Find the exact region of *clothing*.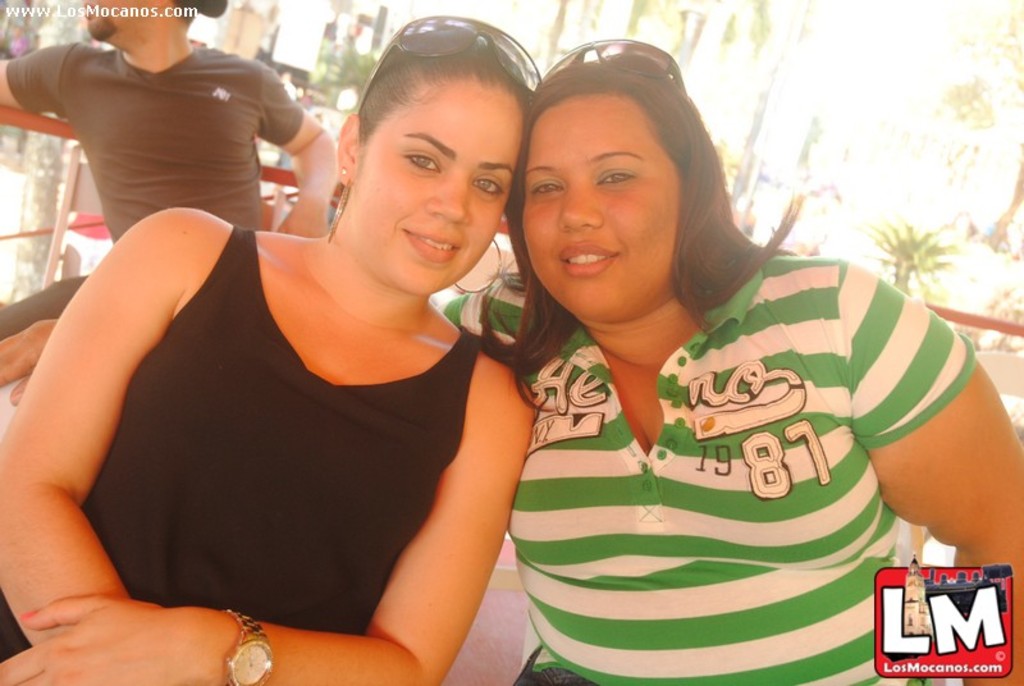
Exact region: left=4, top=37, right=303, bottom=241.
